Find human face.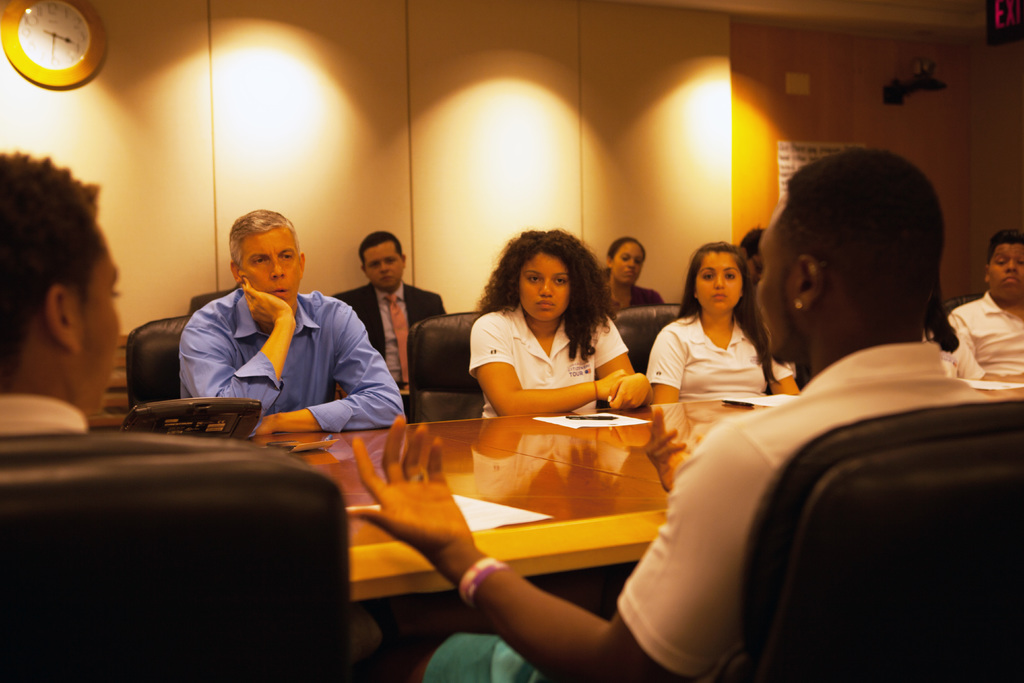
<box>991,243,1023,299</box>.
